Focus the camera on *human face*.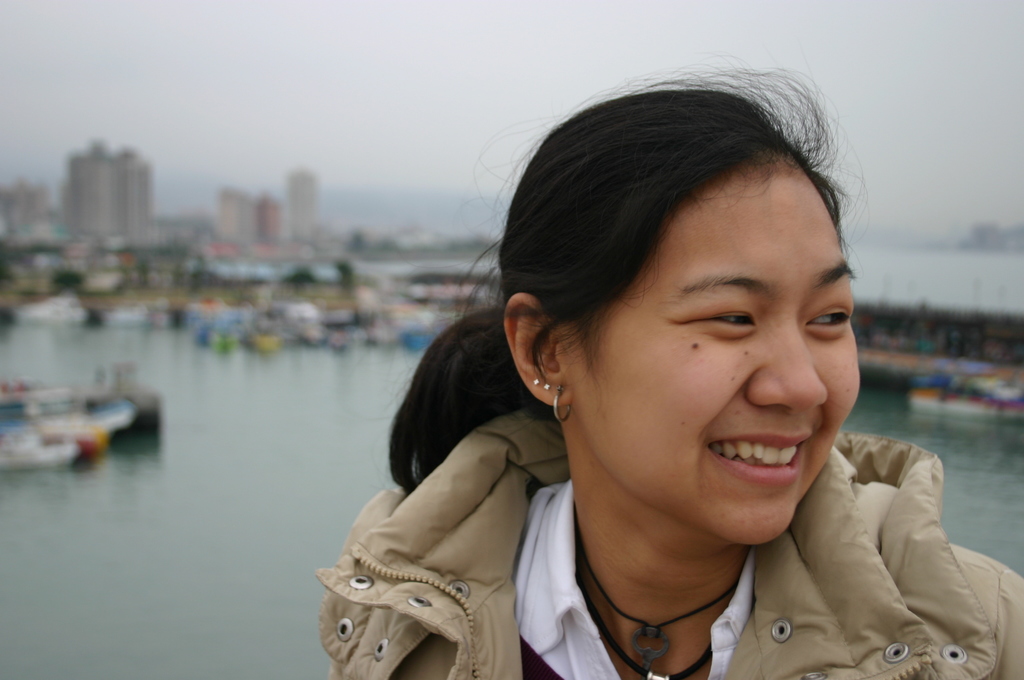
Focus region: [x1=569, y1=166, x2=863, y2=541].
